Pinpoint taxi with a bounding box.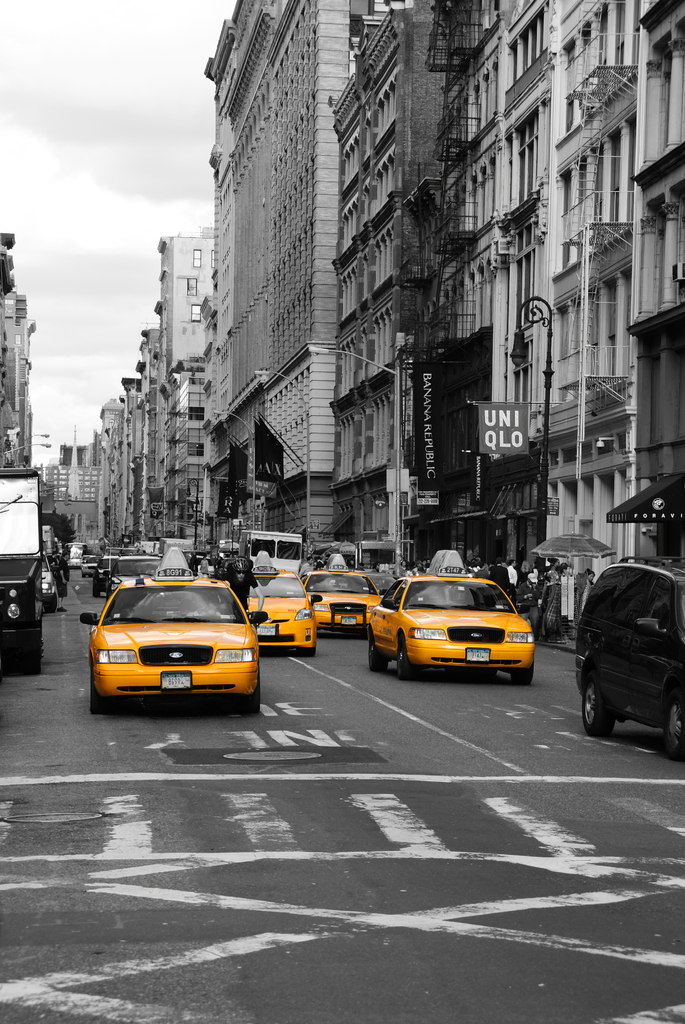
BBox(91, 550, 125, 600).
